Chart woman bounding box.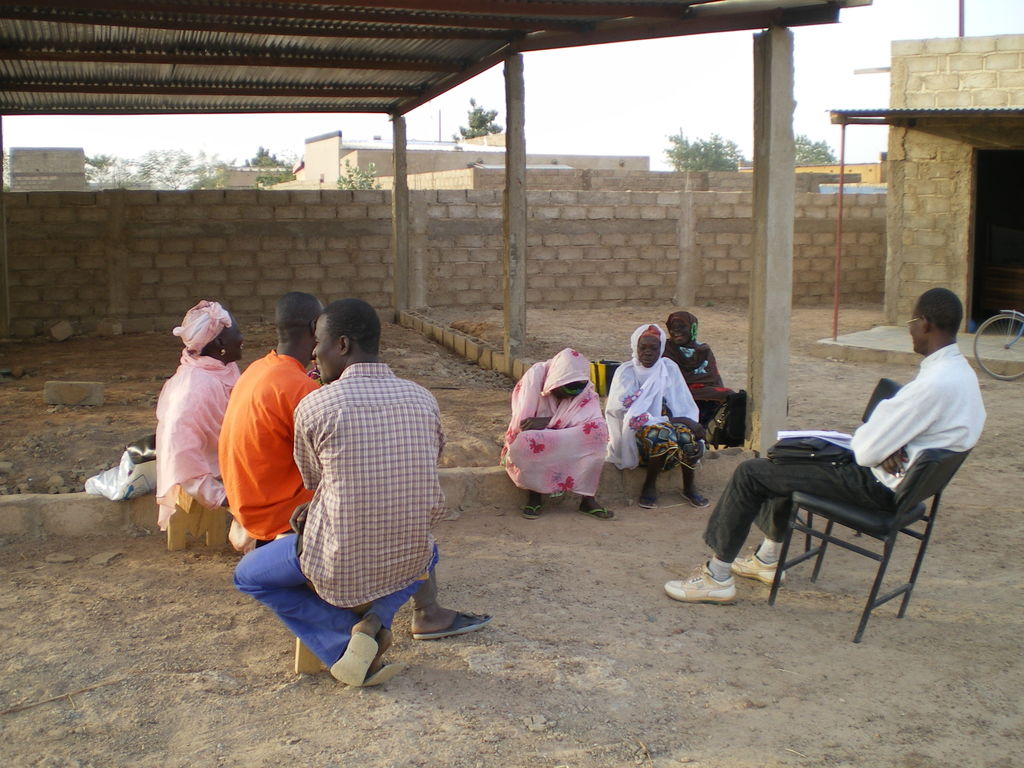
Charted: crop(504, 345, 626, 525).
